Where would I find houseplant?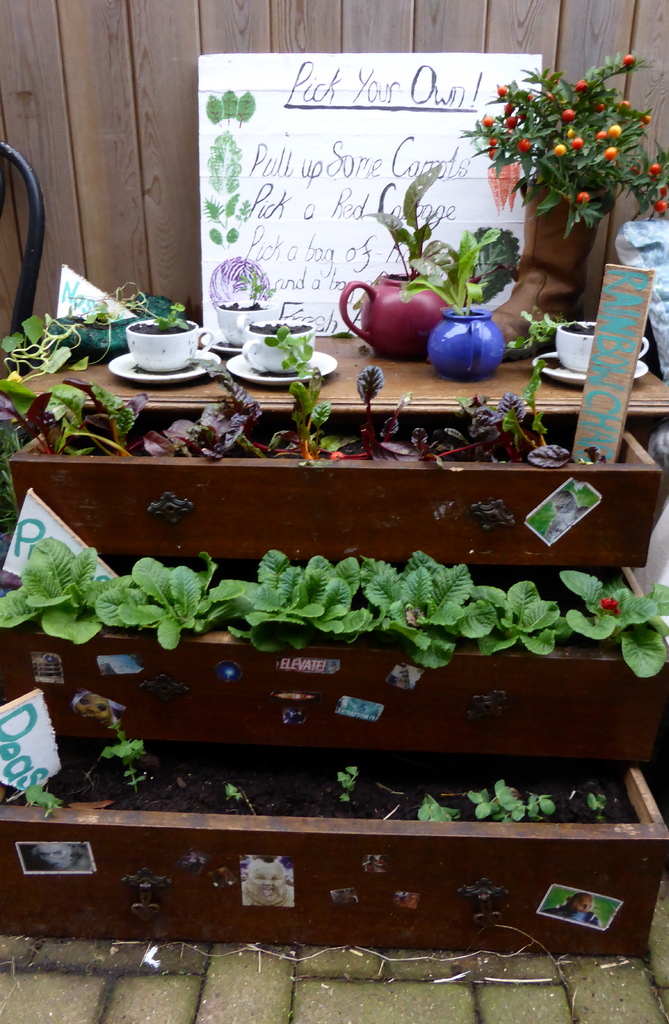
At x1=232, y1=303, x2=330, y2=378.
